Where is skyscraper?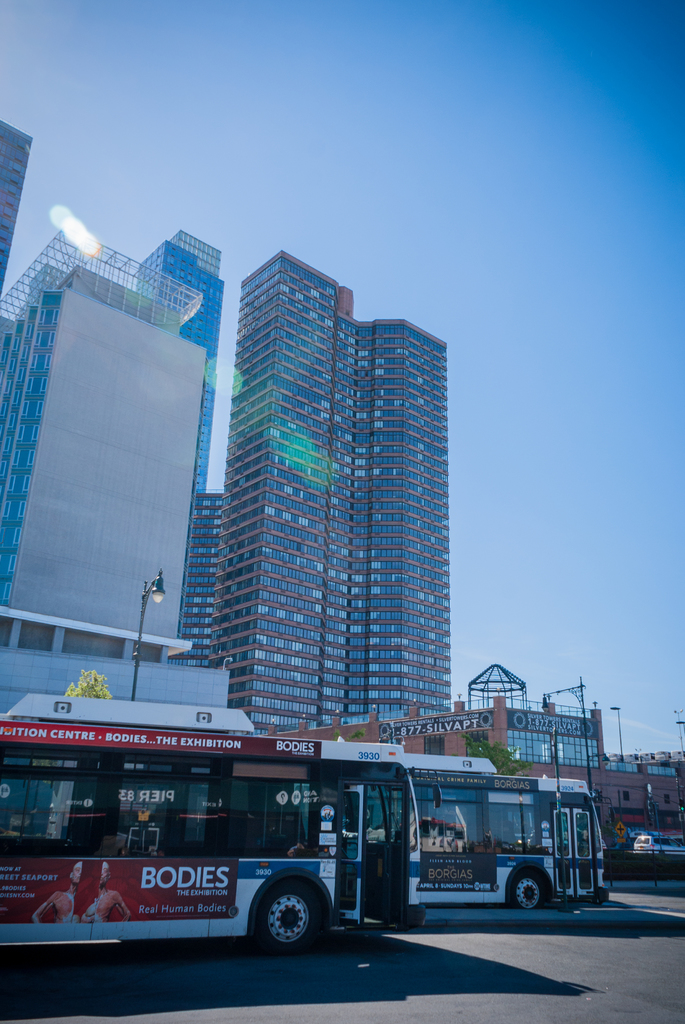
box(0, 225, 227, 725).
